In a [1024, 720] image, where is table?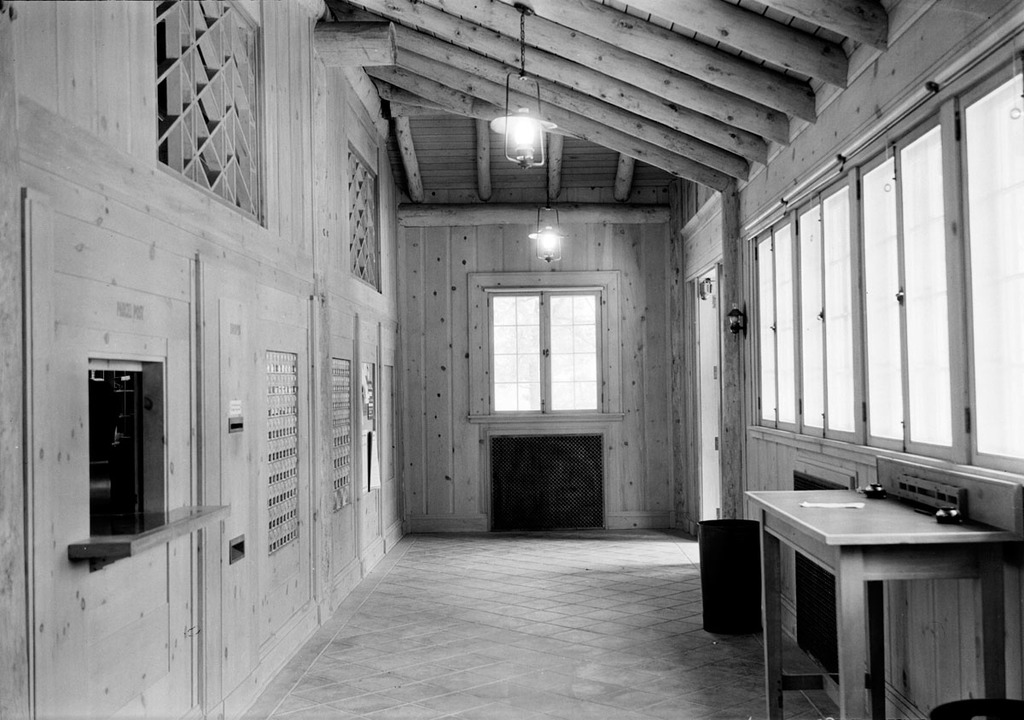
{"left": 736, "top": 483, "right": 1023, "bottom": 719}.
